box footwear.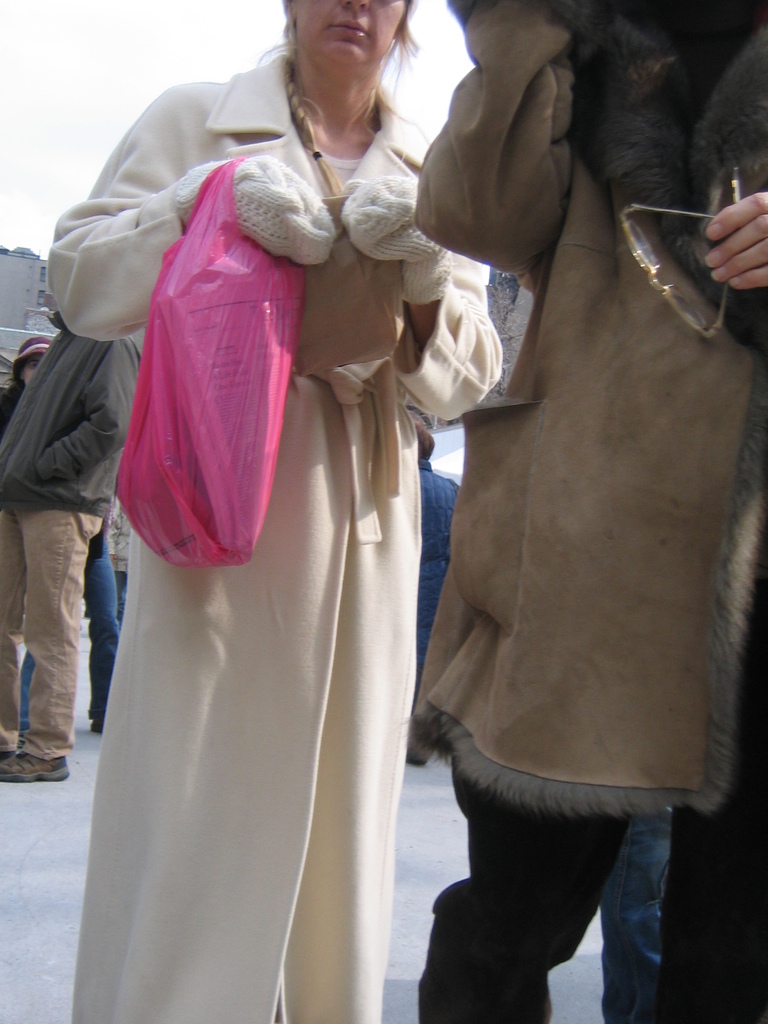
left=0, top=745, right=81, bottom=782.
